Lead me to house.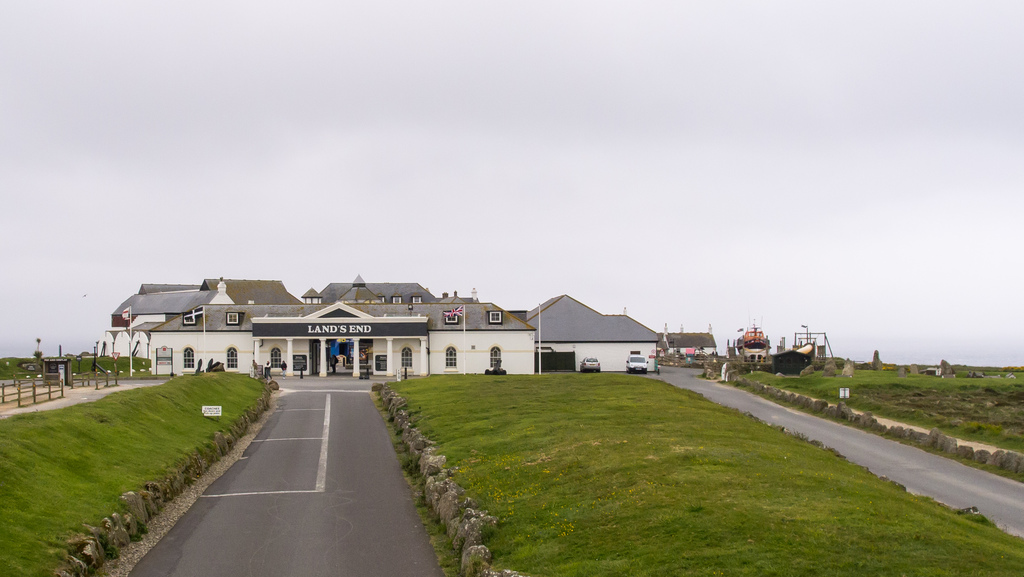
Lead to select_region(95, 277, 658, 375).
